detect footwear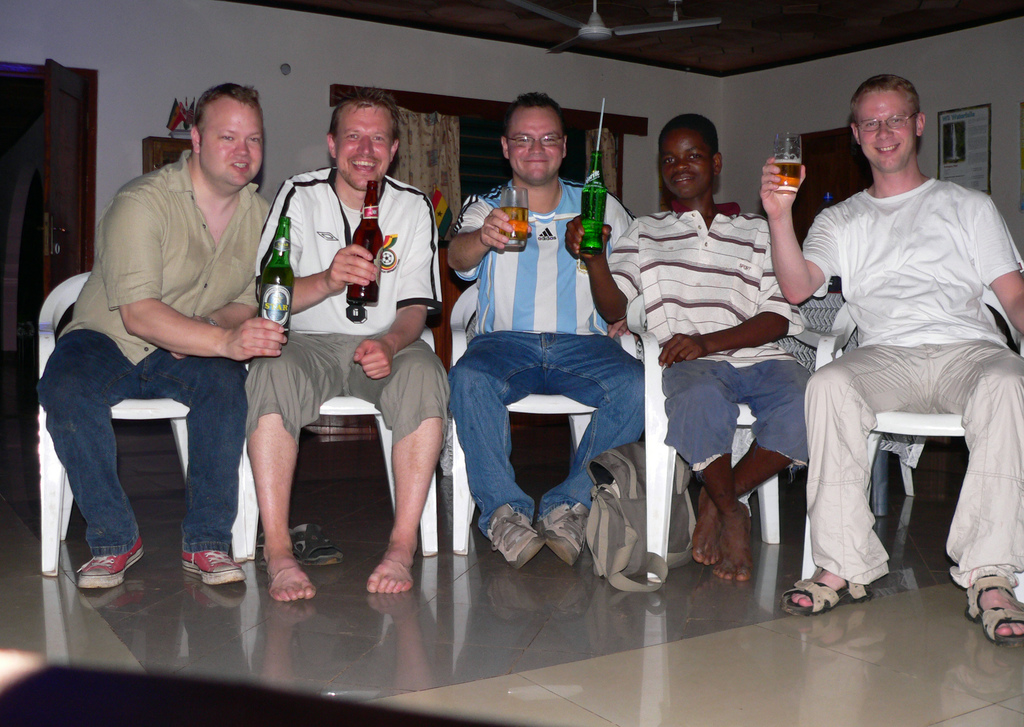
(540,498,591,564)
